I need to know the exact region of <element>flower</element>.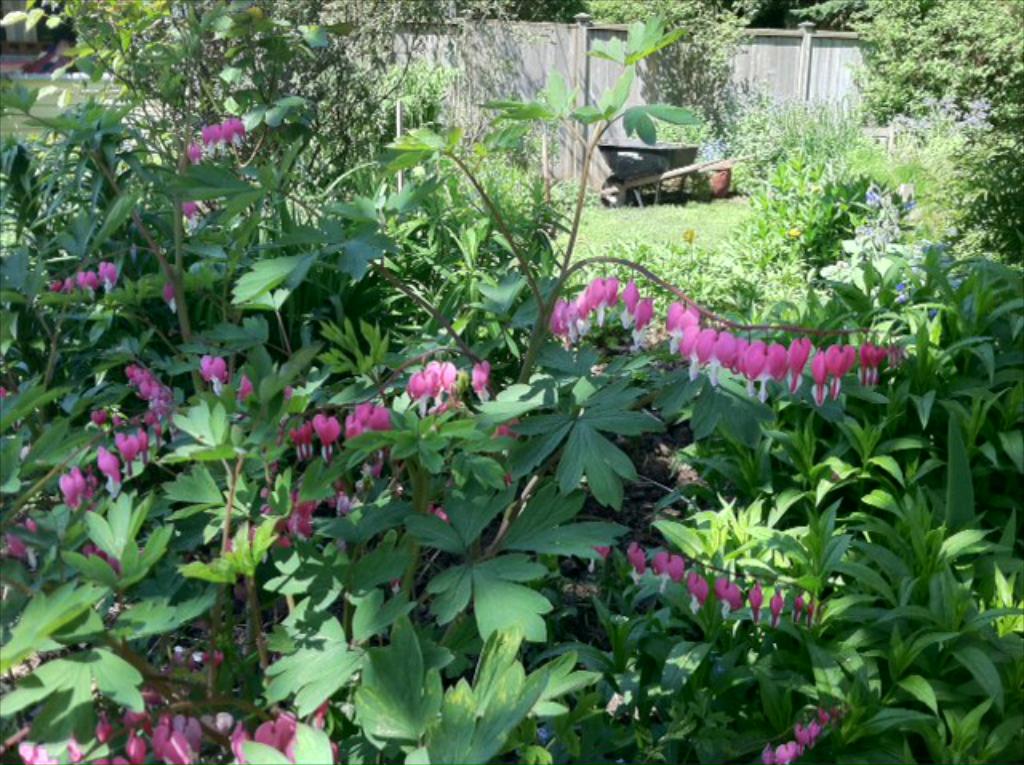
Region: crop(112, 434, 139, 479).
